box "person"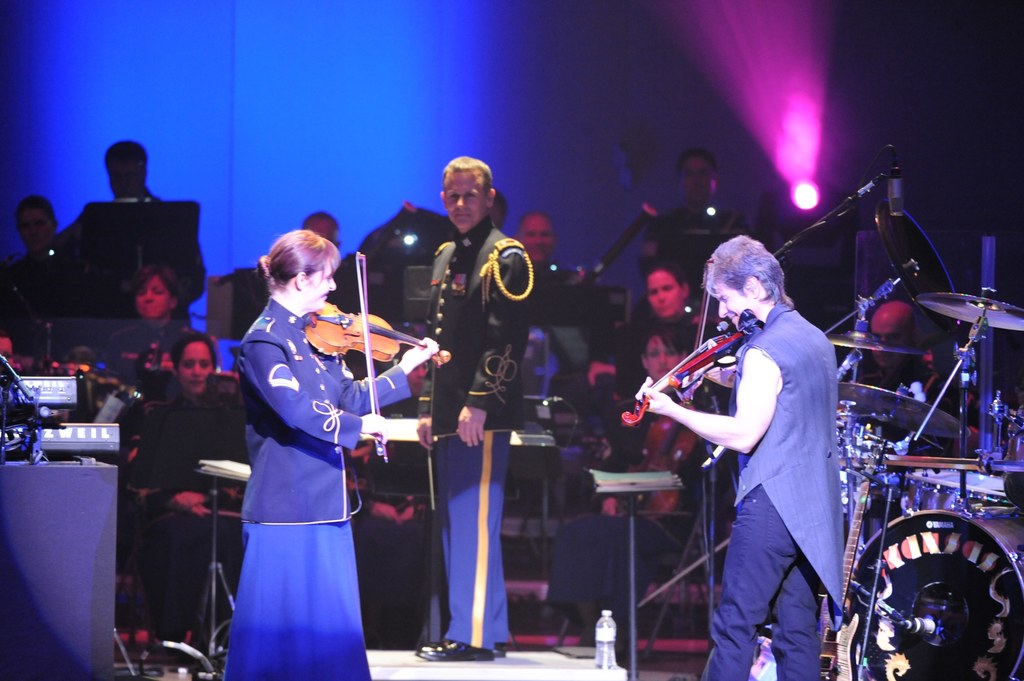
<region>415, 155, 538, 664</region>
